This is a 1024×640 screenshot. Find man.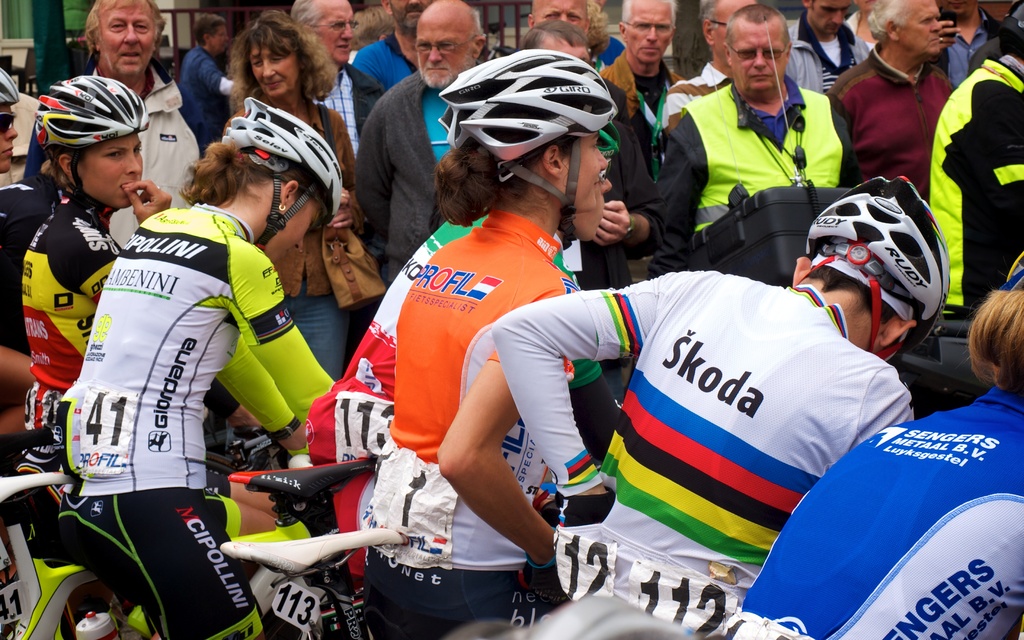
Bounding box: {"left": 525, "top": 0, "right": 662, "bottom": 290}.
